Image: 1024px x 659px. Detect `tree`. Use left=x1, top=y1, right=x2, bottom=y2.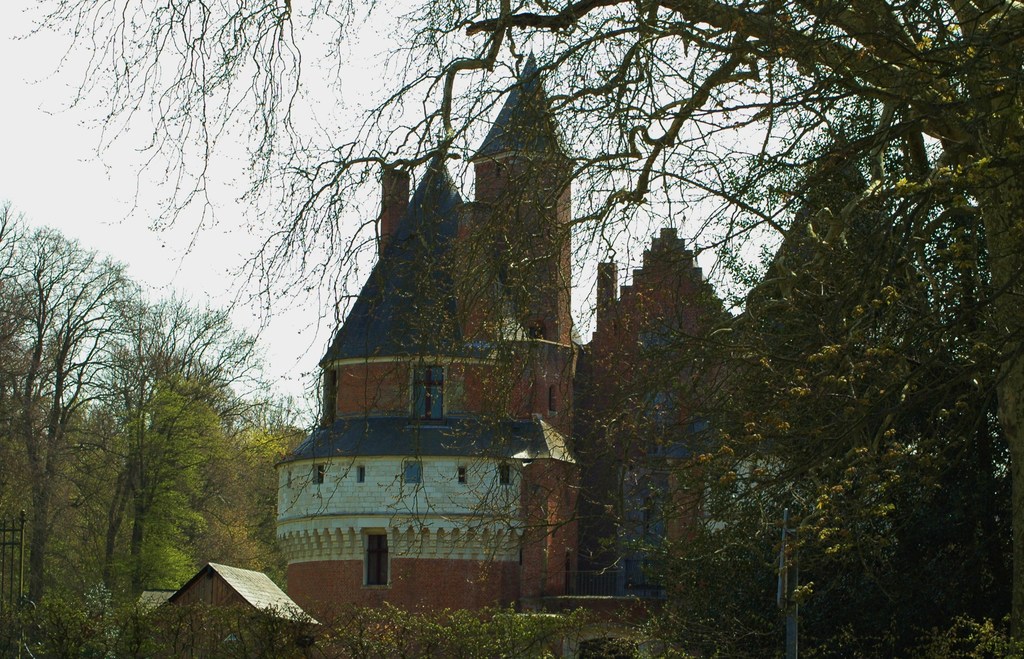
left=5, top=0, right=1023, bottom=658.
